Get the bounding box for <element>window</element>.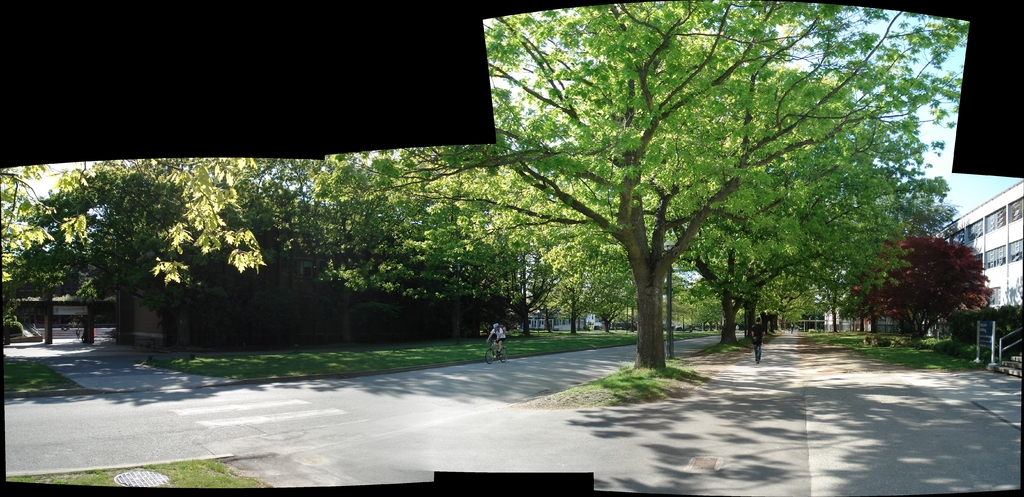
408:0:963:378.
